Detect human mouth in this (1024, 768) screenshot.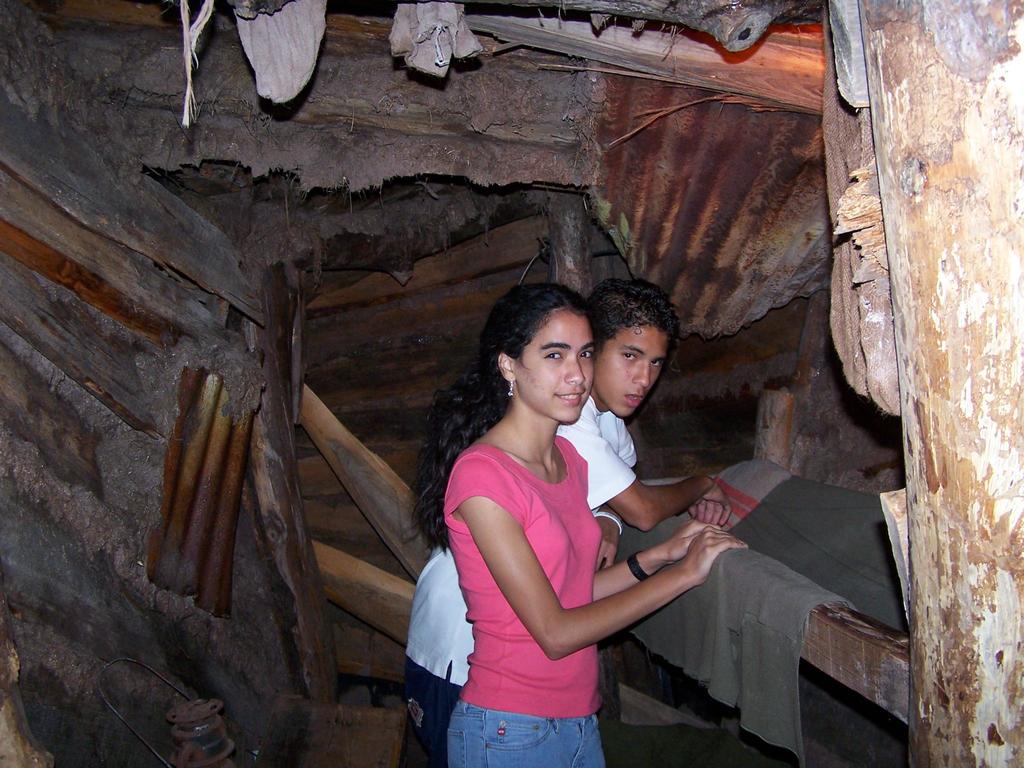
Detection: box=[625, 383, 644, 410].
